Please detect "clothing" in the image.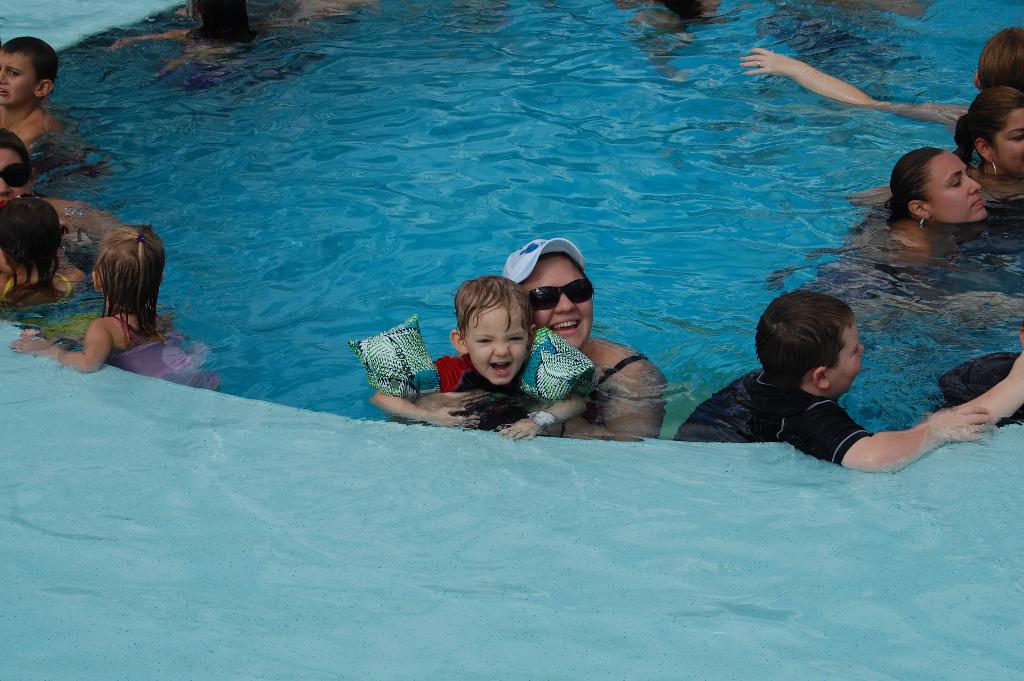
<region>110, 316, 214, 400</region>.
